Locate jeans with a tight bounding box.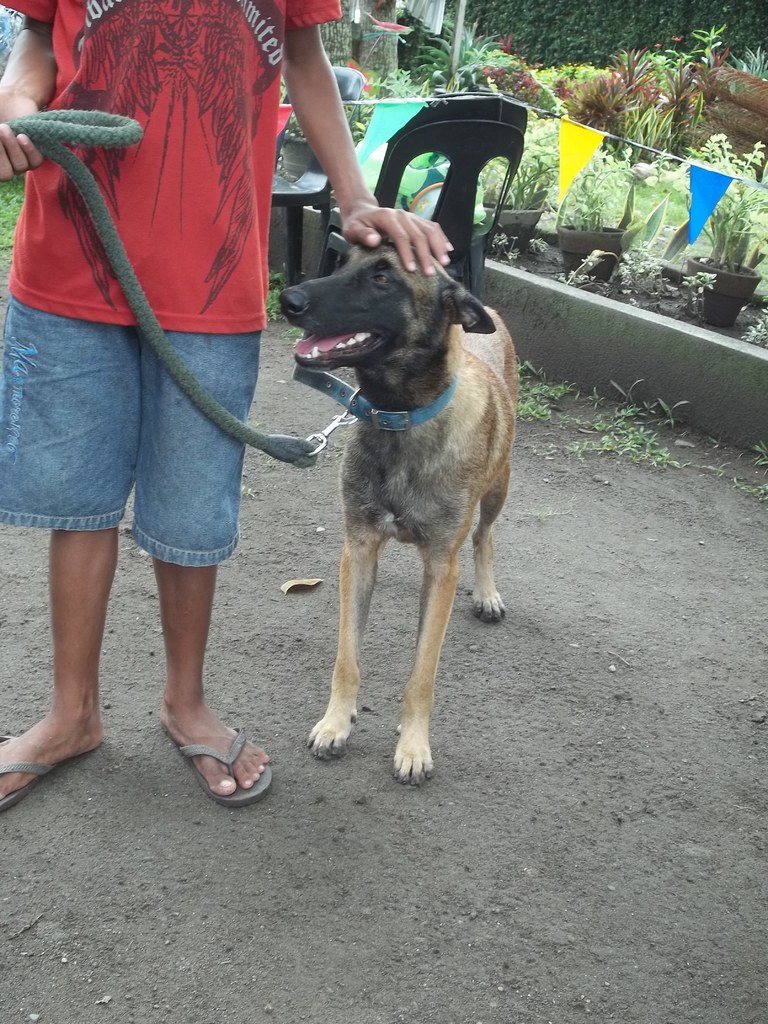
box(24, 304, 283, 644).
